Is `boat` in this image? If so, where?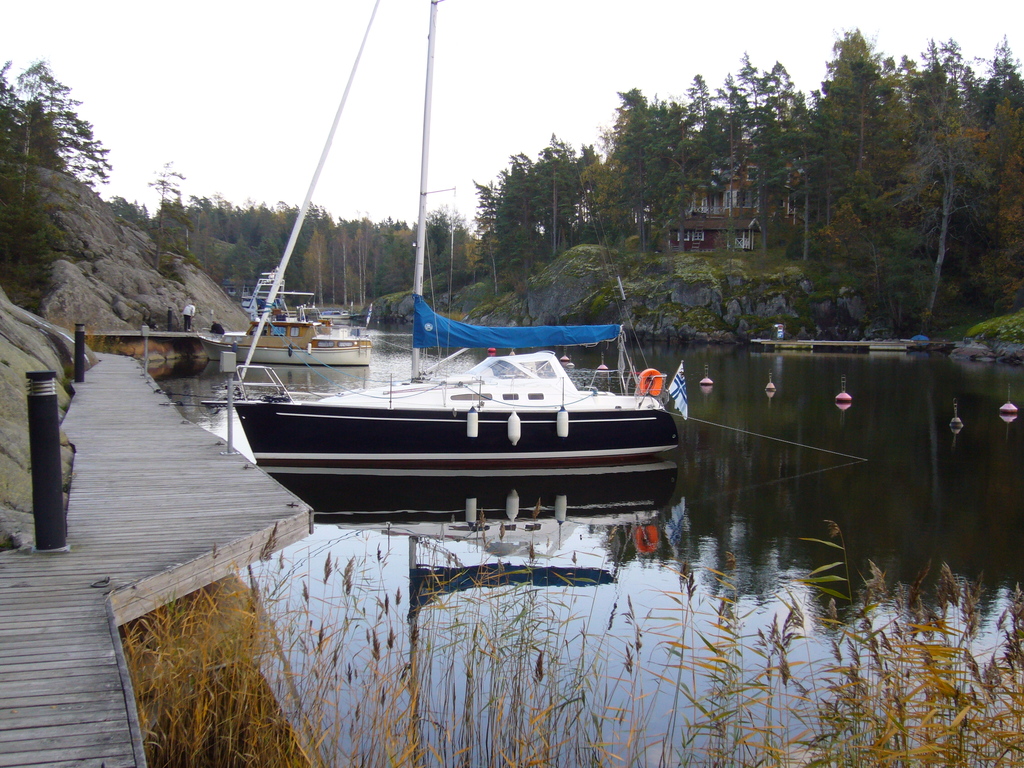
Yes, at x1=200 y1=0 x2=680 y2=508.
